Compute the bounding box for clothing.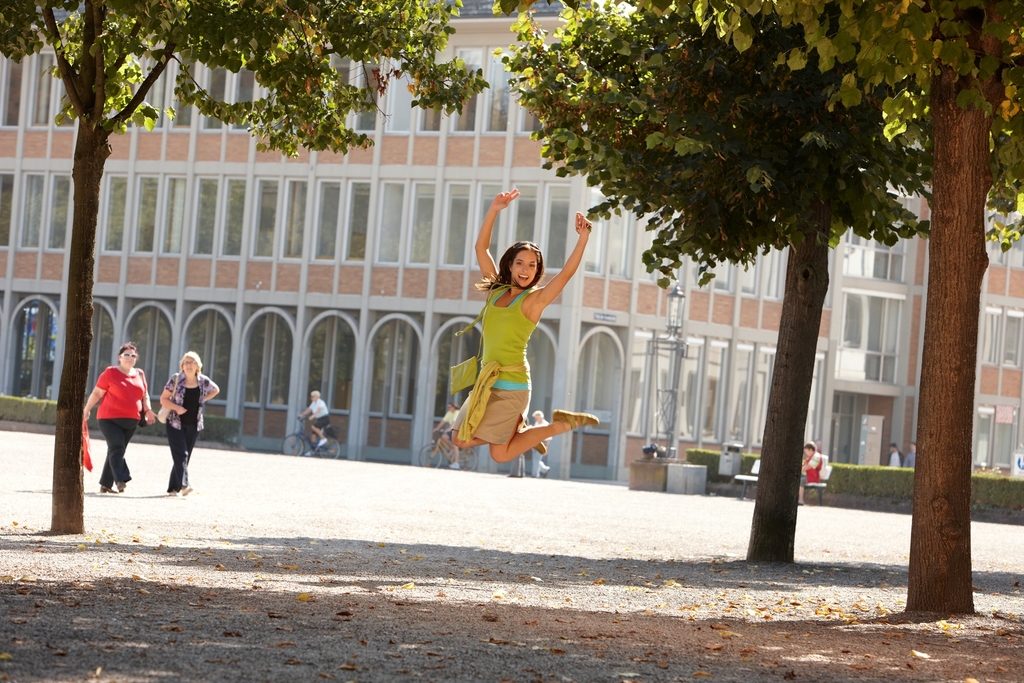
locate(442, 406, 458, 437).
